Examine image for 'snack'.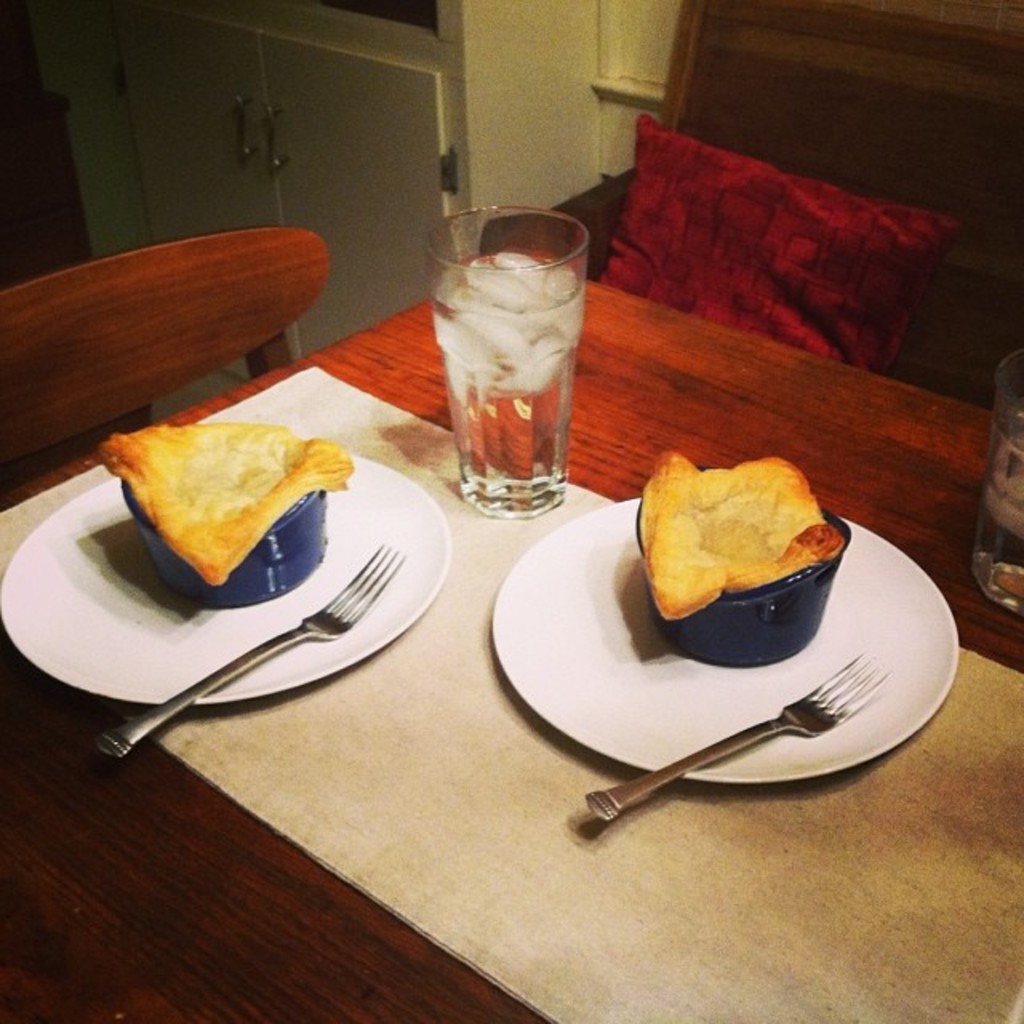
Examination result: <region>94, 414, 347, 584</region>.
